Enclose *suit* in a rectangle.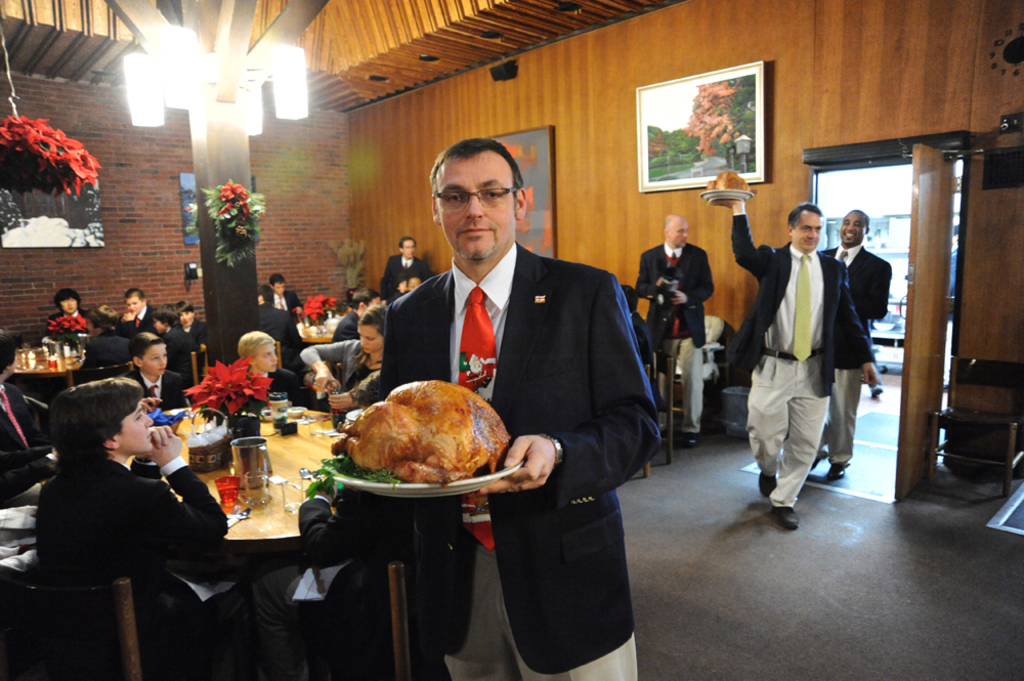
BBox(816, 244, 892, 469).
